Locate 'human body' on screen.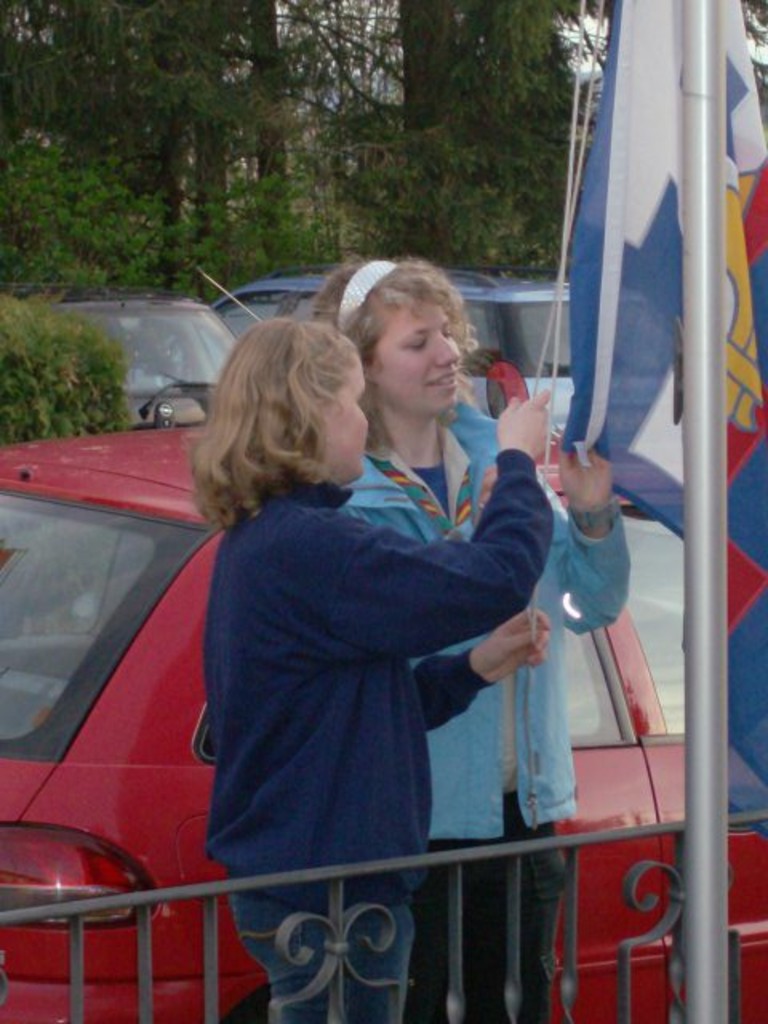
On screen at crop(208, 381, 555, 1022).
